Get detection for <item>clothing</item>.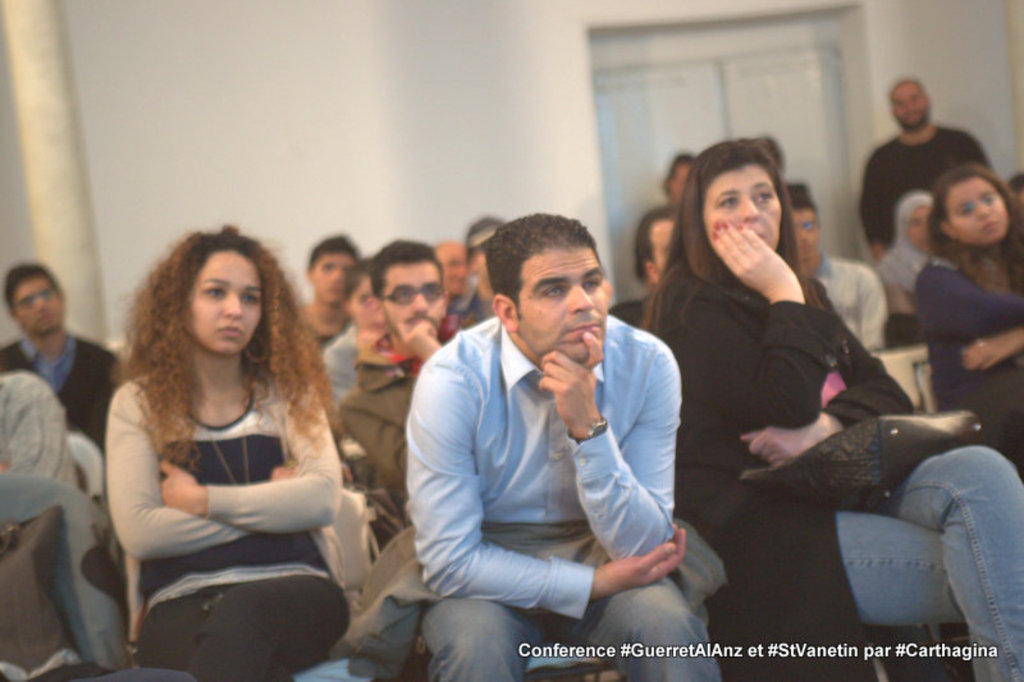
Detection: Rect(108, 345, 344, 681).
